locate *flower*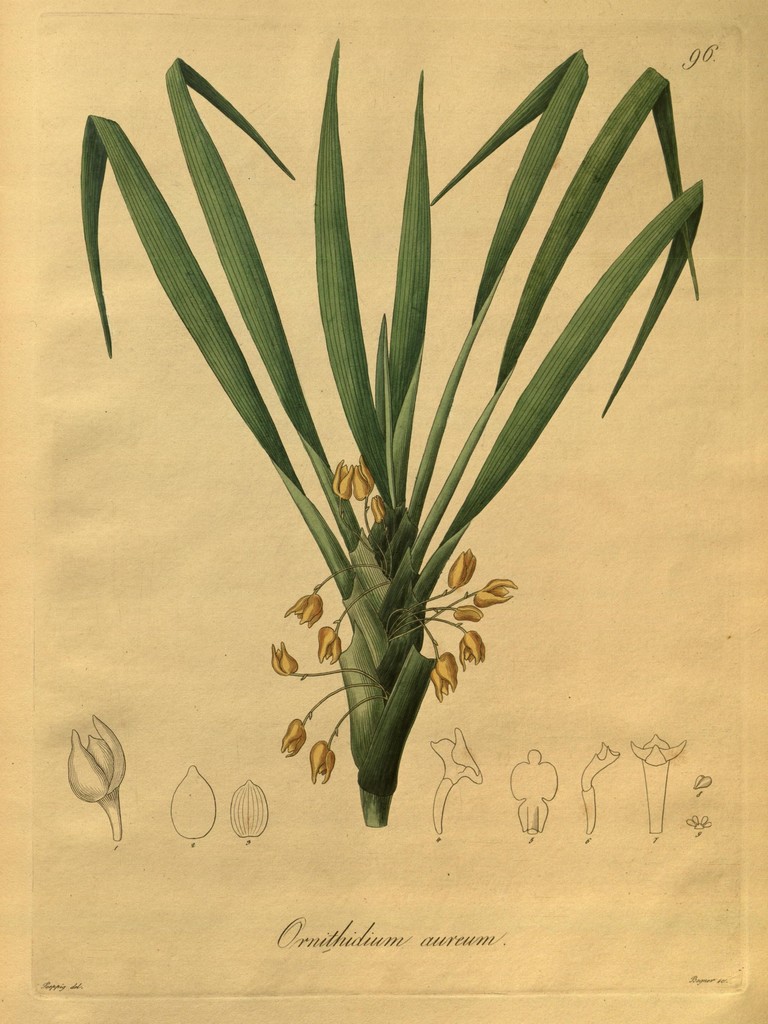
443/550/478/588
